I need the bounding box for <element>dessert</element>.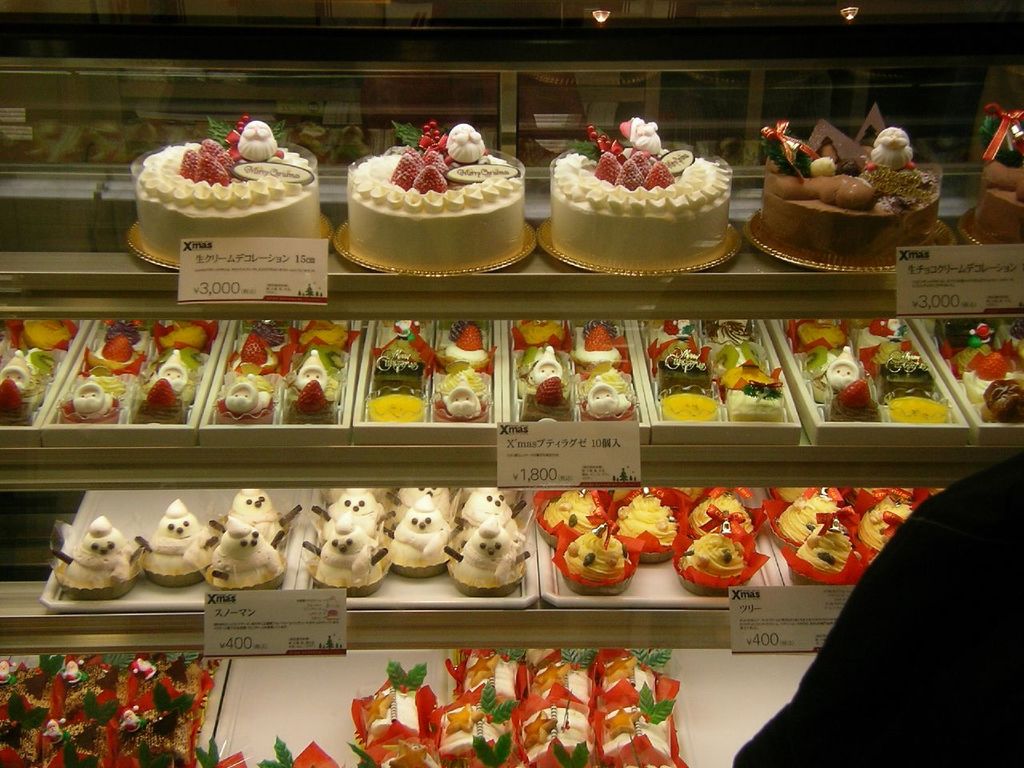
Here it is: BBox(234, 335, 274, 377).
